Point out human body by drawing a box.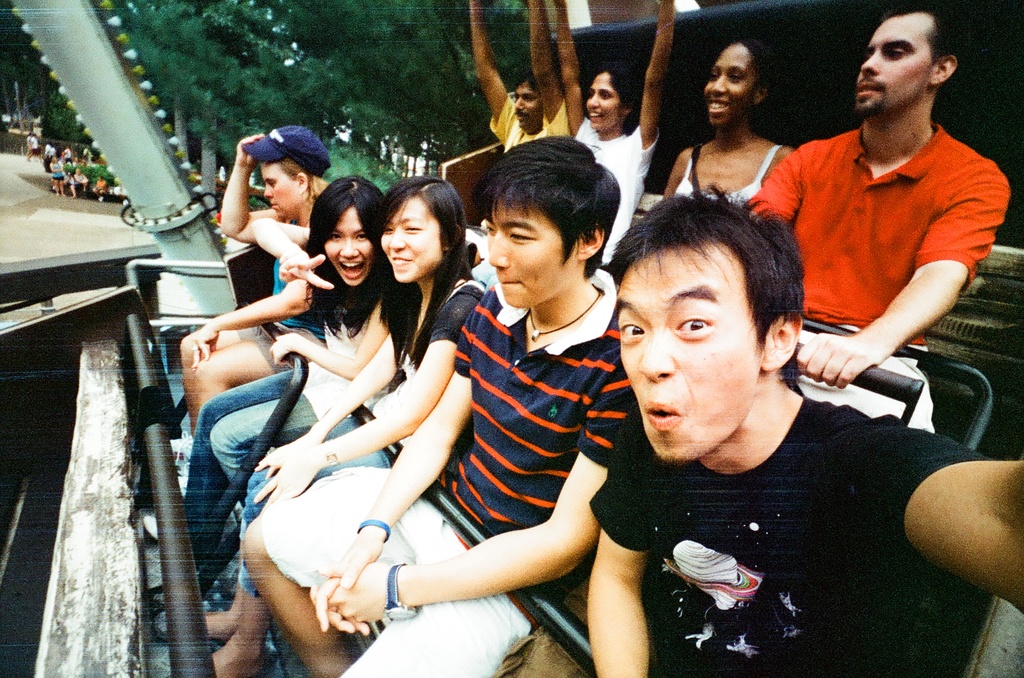
(x1=230, y1=130, x2=636, y2=677).
